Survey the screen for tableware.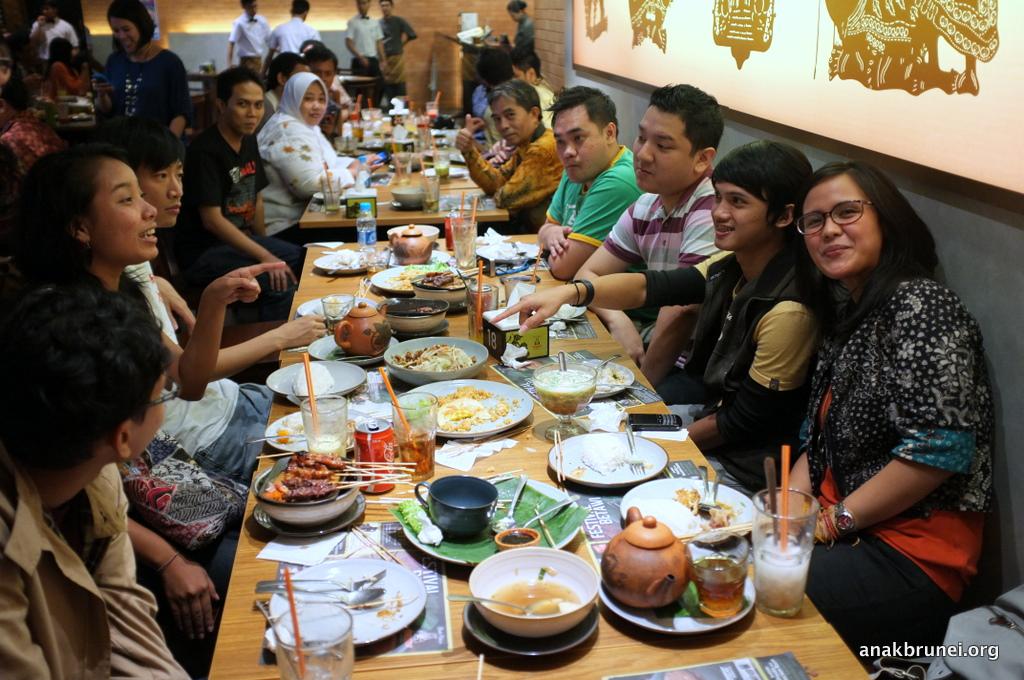
Survey found: (269,603,357,679).
